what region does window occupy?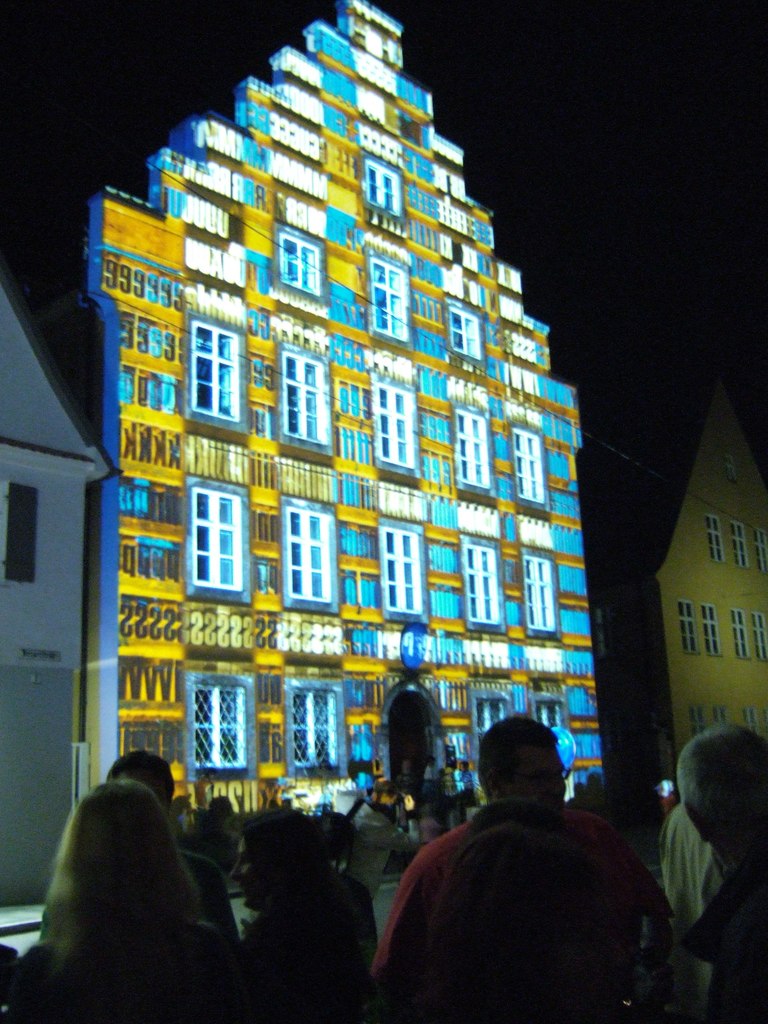
select_region(364, 158, 403, 216).
